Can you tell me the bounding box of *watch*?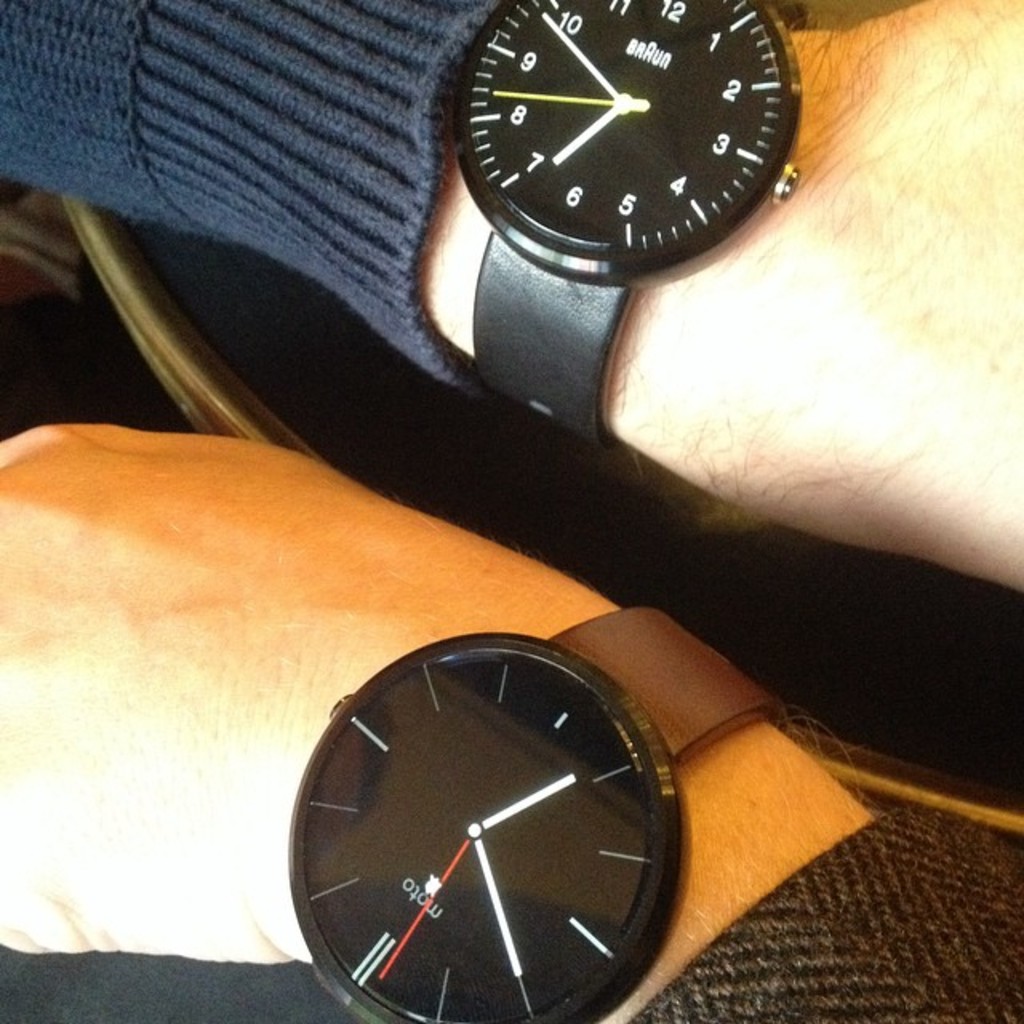
448 0 806 435.
